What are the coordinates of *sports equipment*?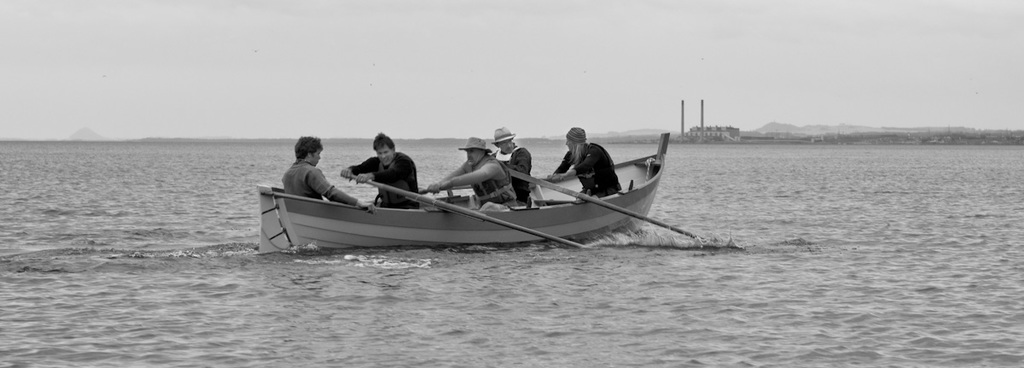
[509, 167, 696, 237].
